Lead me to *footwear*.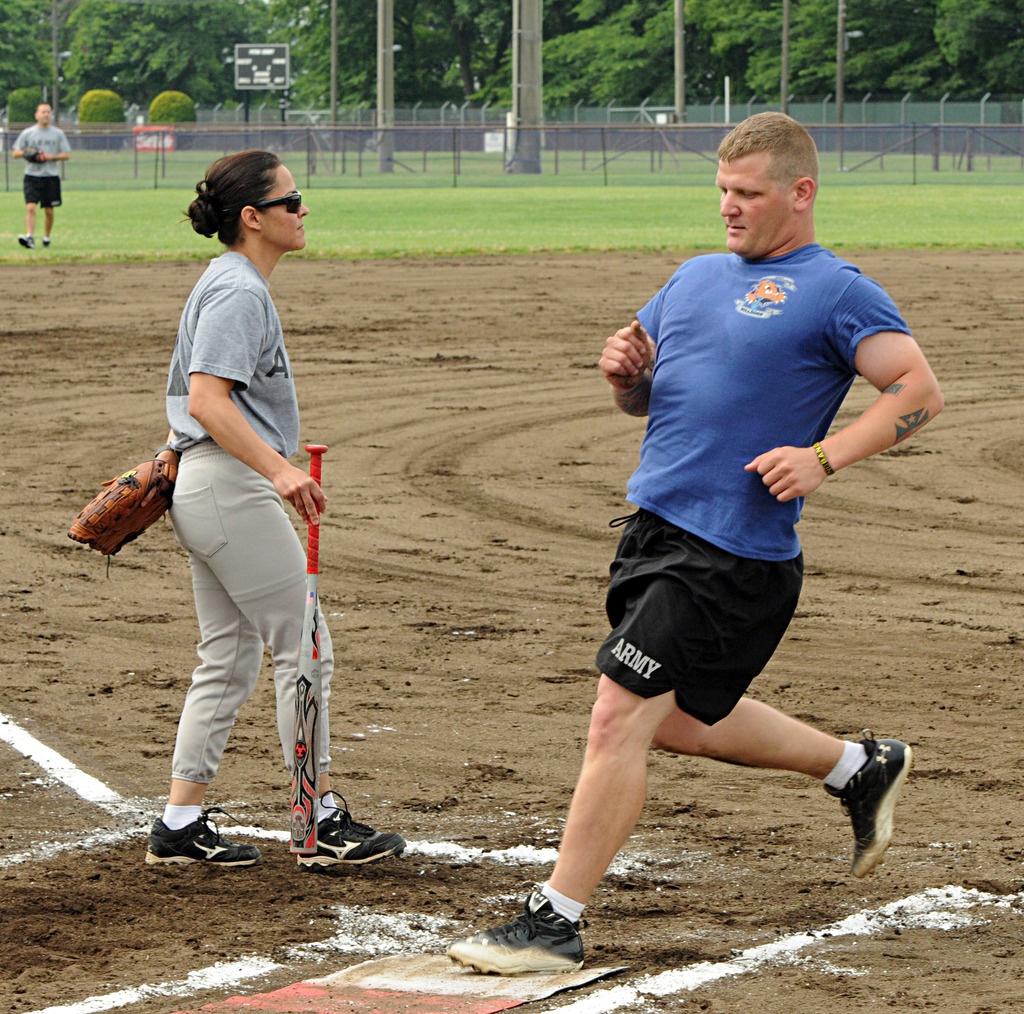
Lead to <bbox>295, 791, 408, 867</bbox>.
